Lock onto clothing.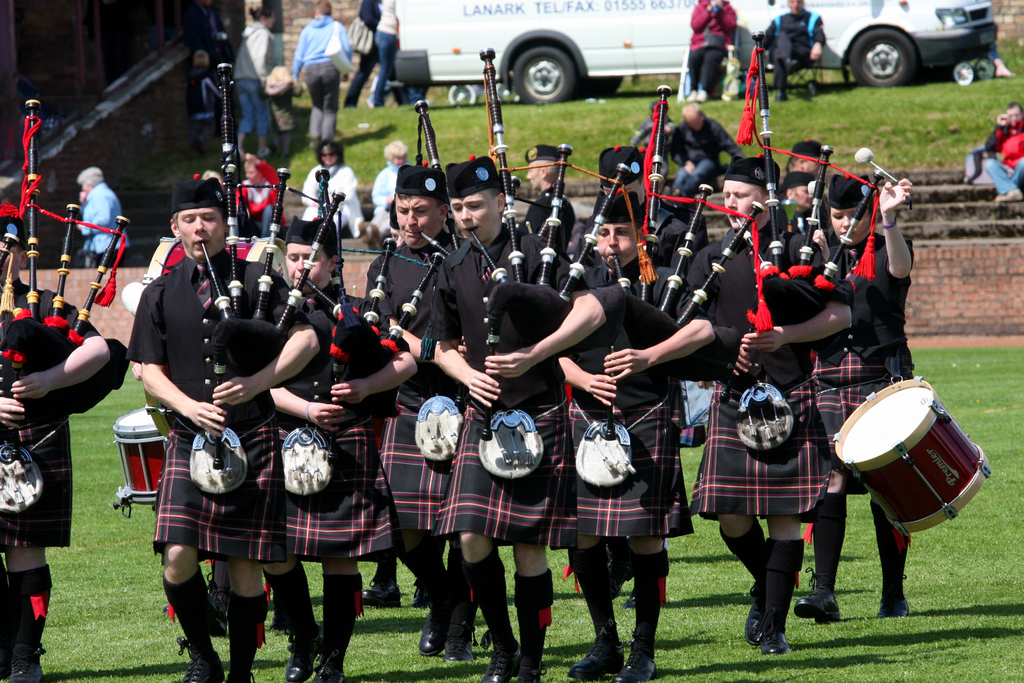
Locked: l=369, t=161, r=404, b=237.
